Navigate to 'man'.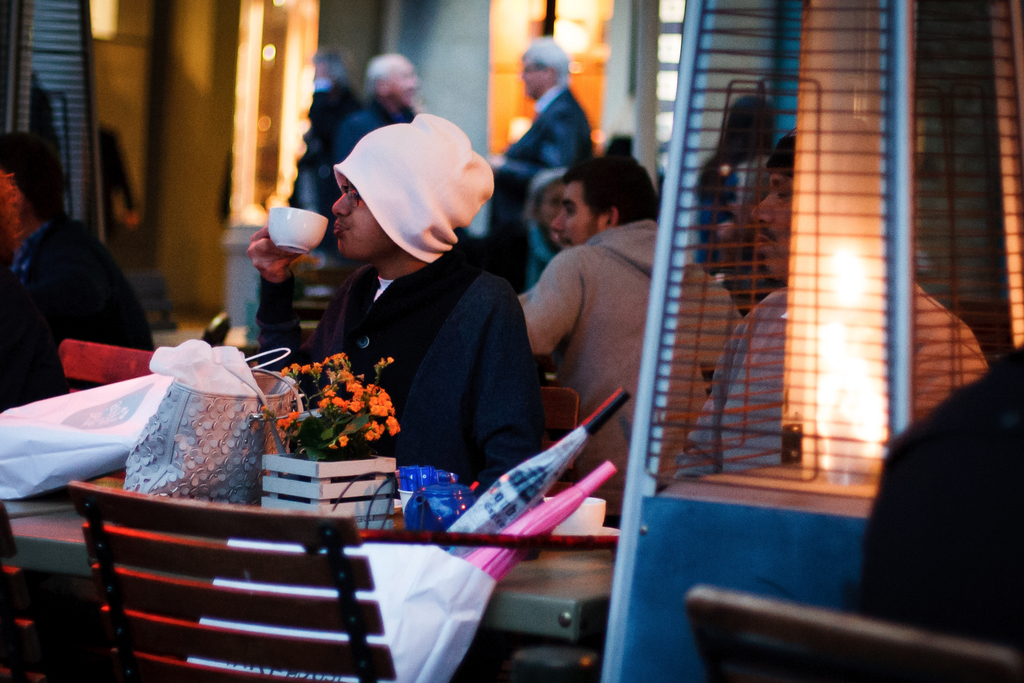
Navigation target: region(499, 147, 740, 488).
